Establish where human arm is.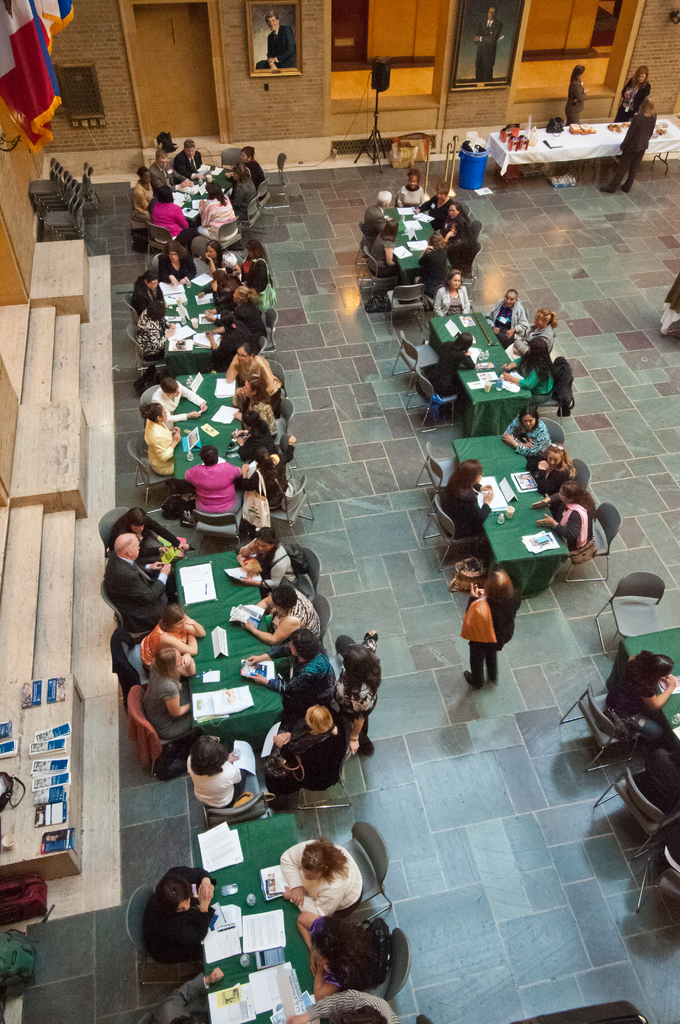
Established at [247,588,275,612].
